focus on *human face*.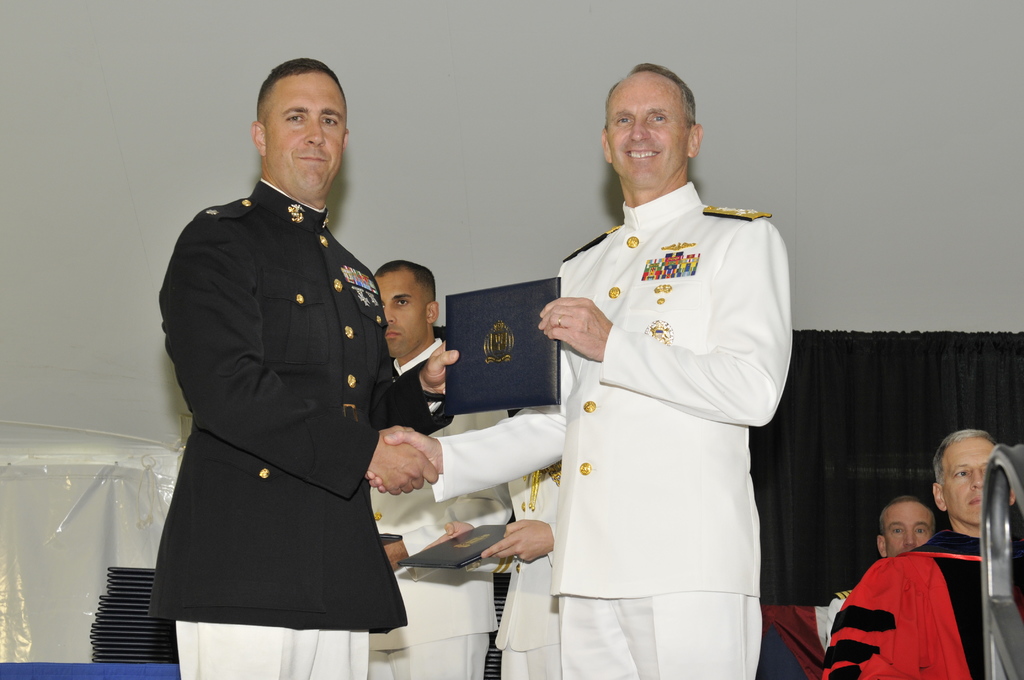
Focused at (x1=933, y1=429, x2=1012, y2=519).
